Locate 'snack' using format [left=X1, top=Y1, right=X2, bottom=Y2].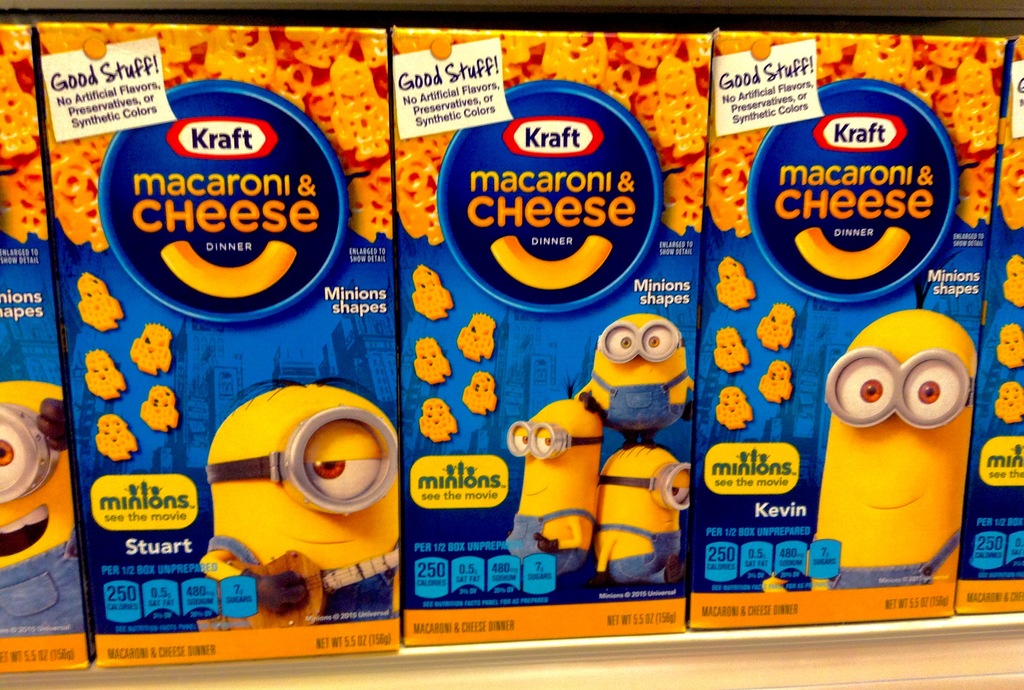
[left=994, top=324, right=1023, bottom=367].
